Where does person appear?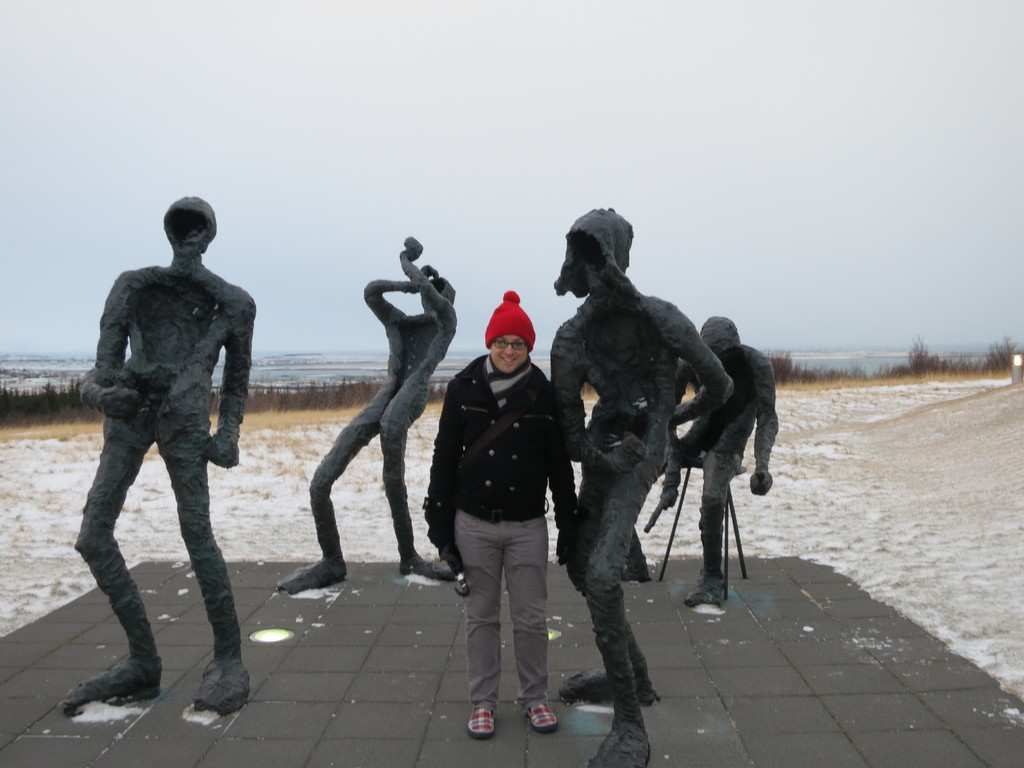
Appears at crop(422, 332, 580, 738).
